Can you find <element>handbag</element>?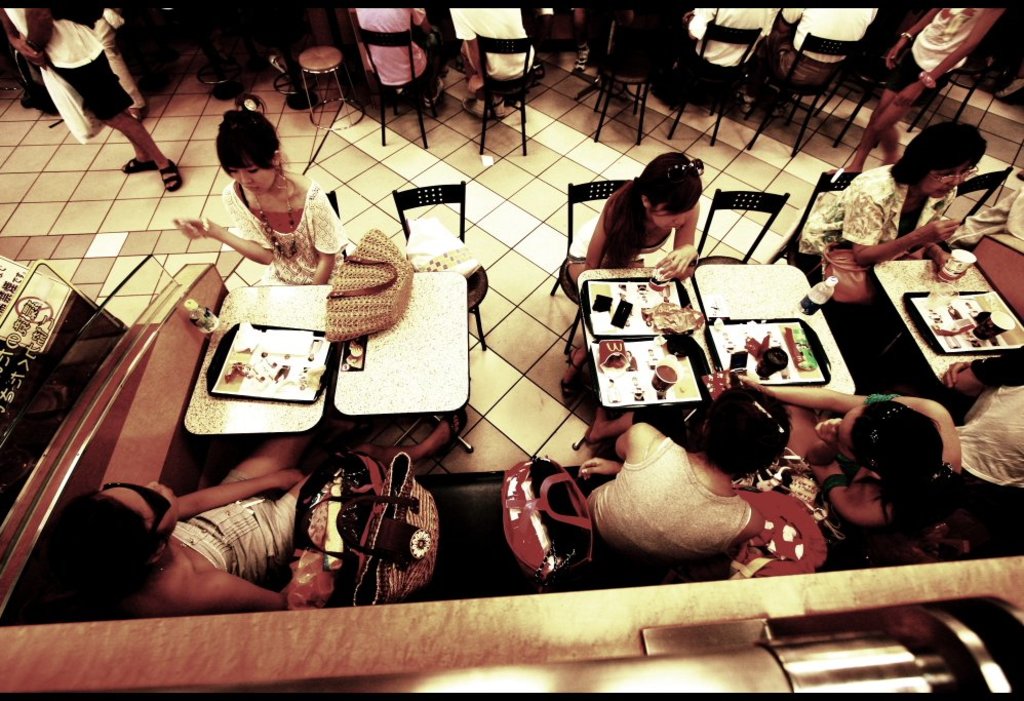
Yes, bounding box: bbox=[325, 226, 410, 344].
